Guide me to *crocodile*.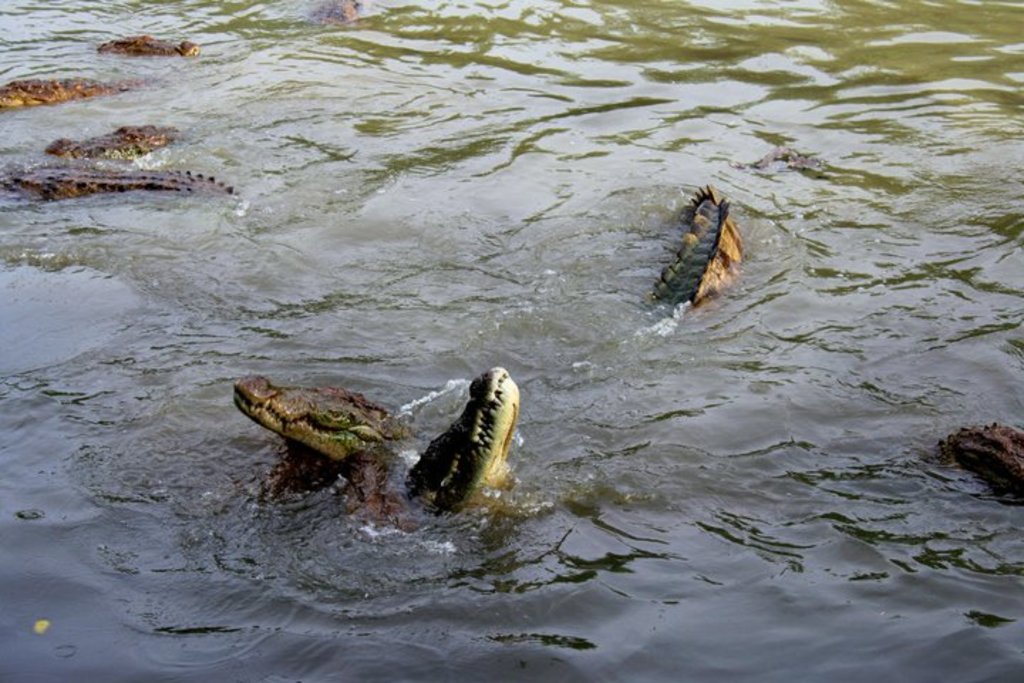
Guidance: crop(401, 363, 518, 514).
